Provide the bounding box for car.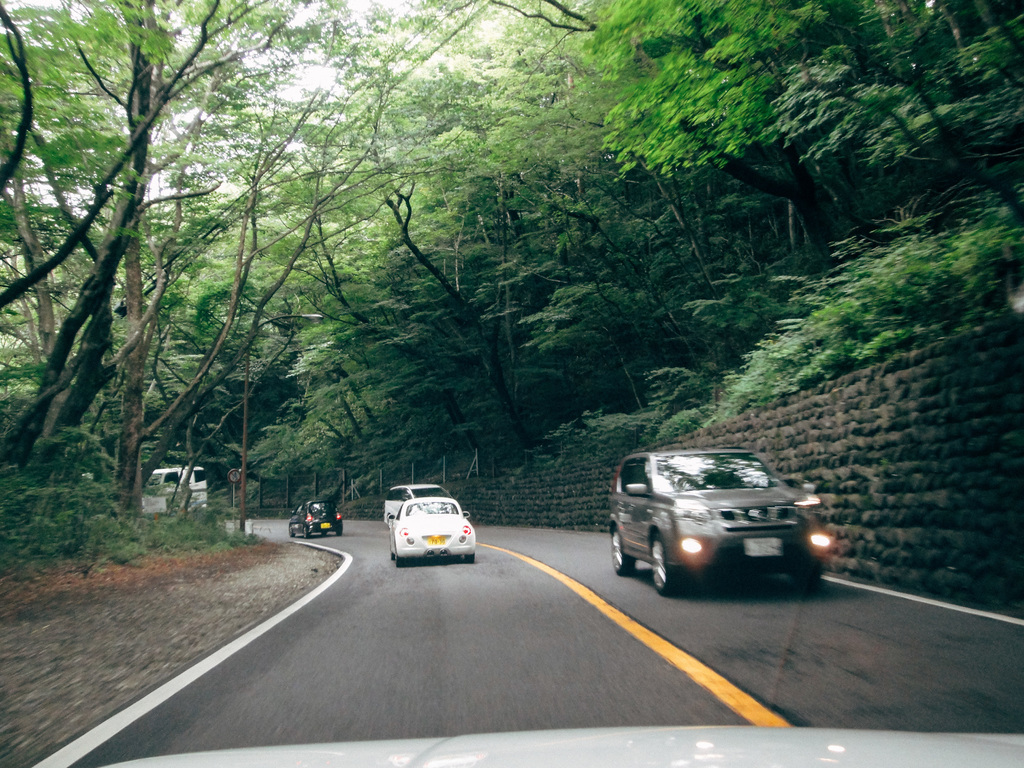
(left=290, top=504, right=344, bottom=540).
